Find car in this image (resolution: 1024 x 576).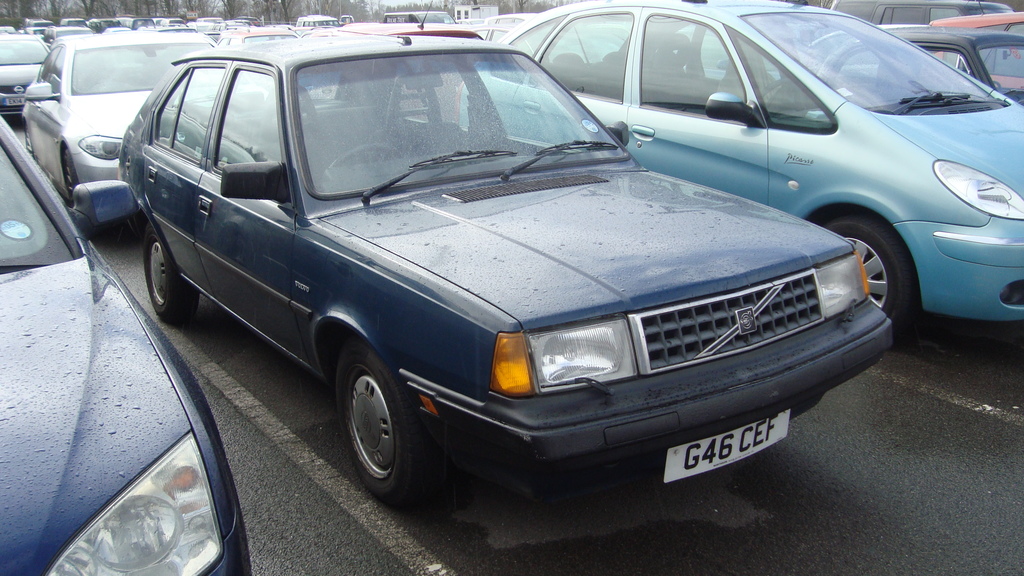
[917,17,1023,97].
